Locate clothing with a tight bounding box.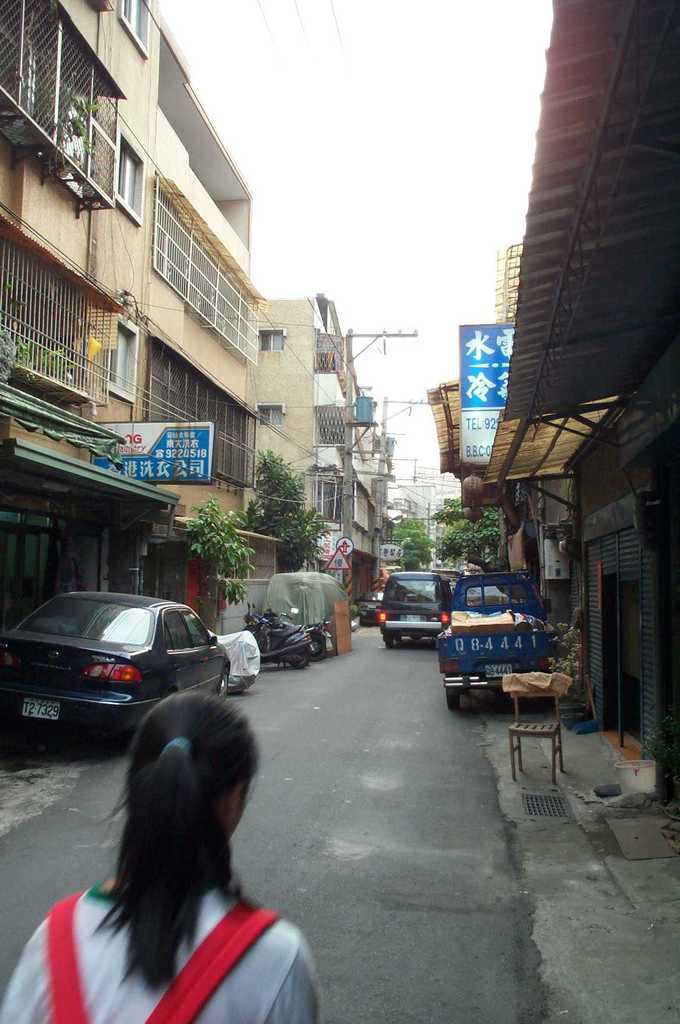
crop(0, 881, 325, 1023).
